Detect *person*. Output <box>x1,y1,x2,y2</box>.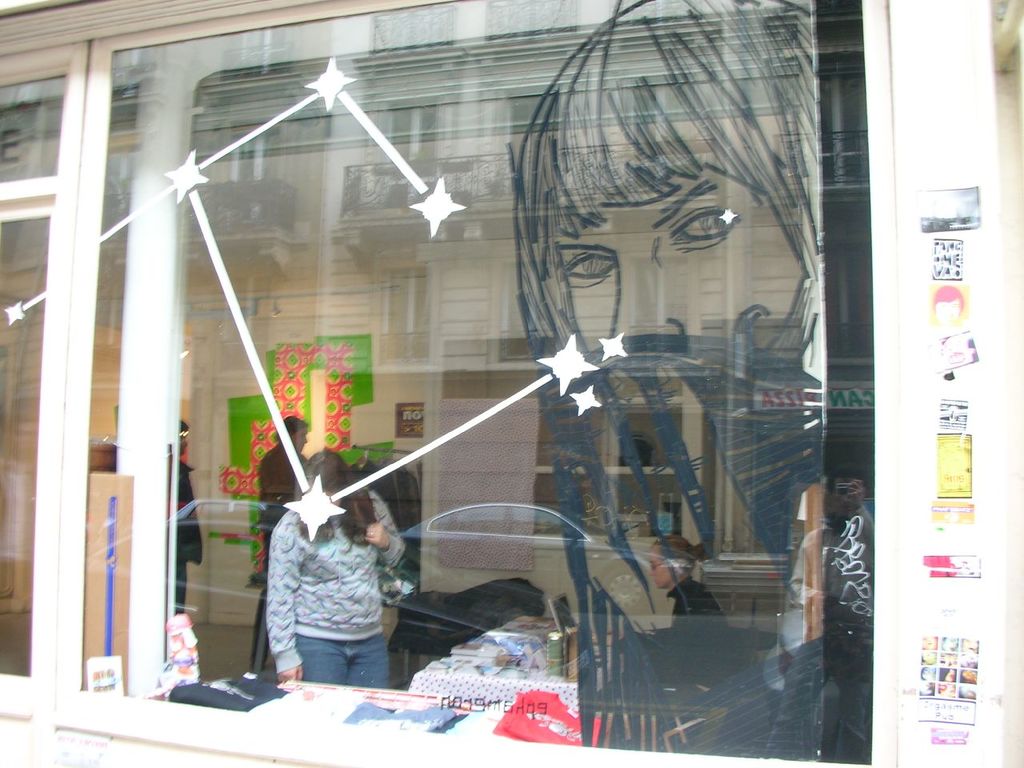
<box>251,450,390,712</box>.
